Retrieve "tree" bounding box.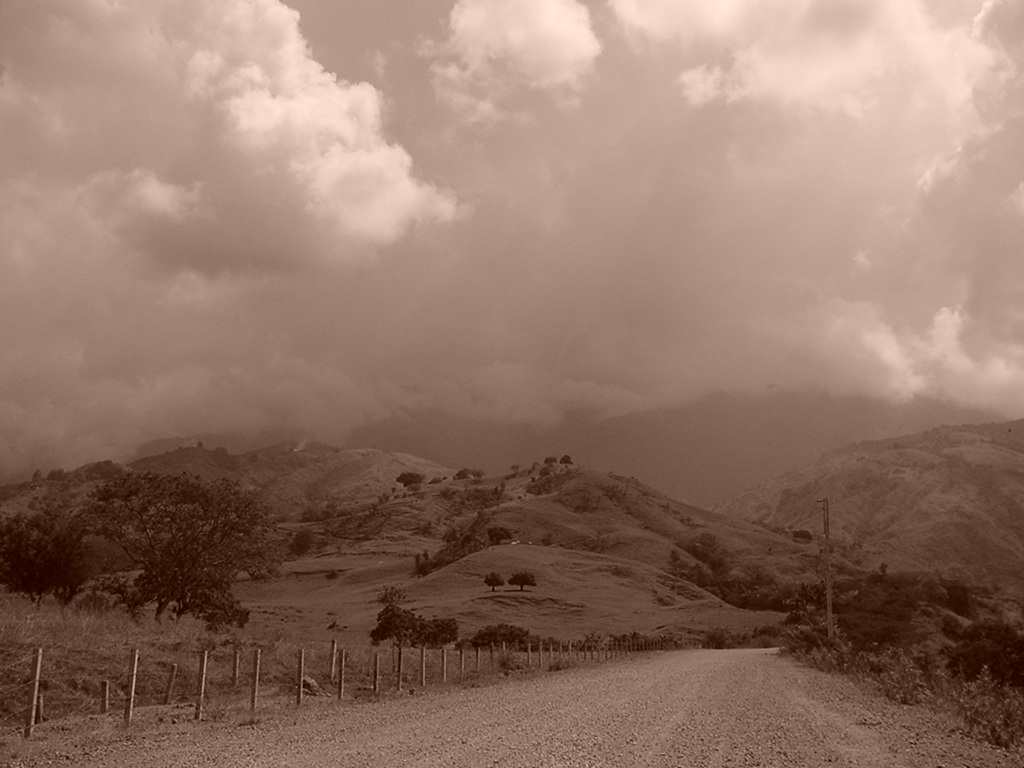
Bounding box: select_region(394, 472, 423, 484).
